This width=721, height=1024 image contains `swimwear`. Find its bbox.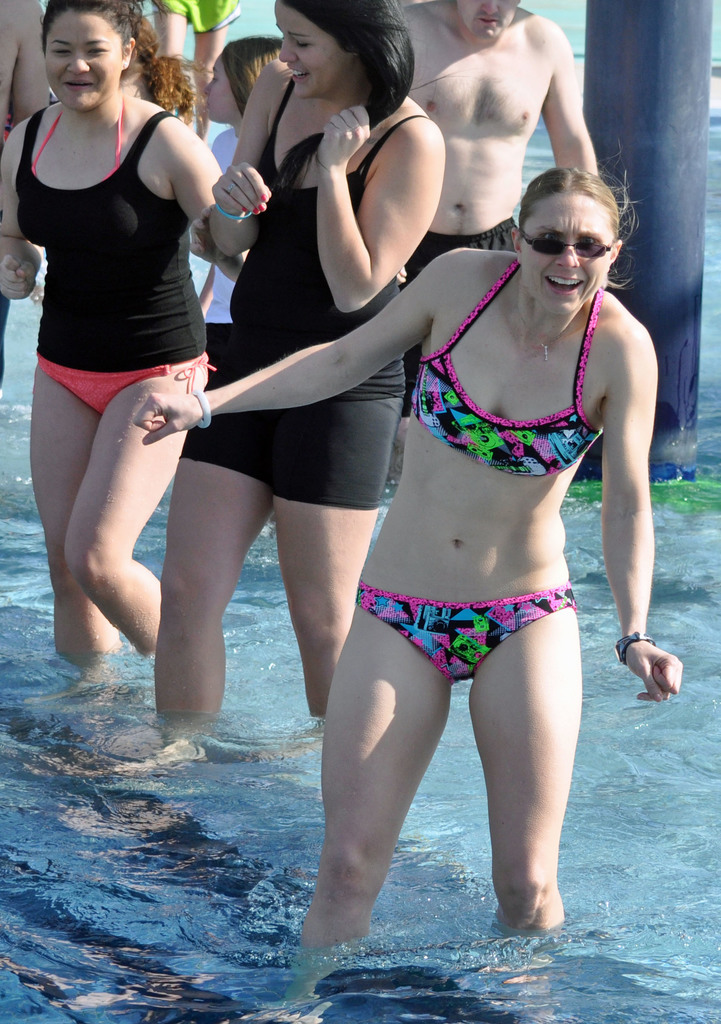
bbox(35, 351, 215, 421).
